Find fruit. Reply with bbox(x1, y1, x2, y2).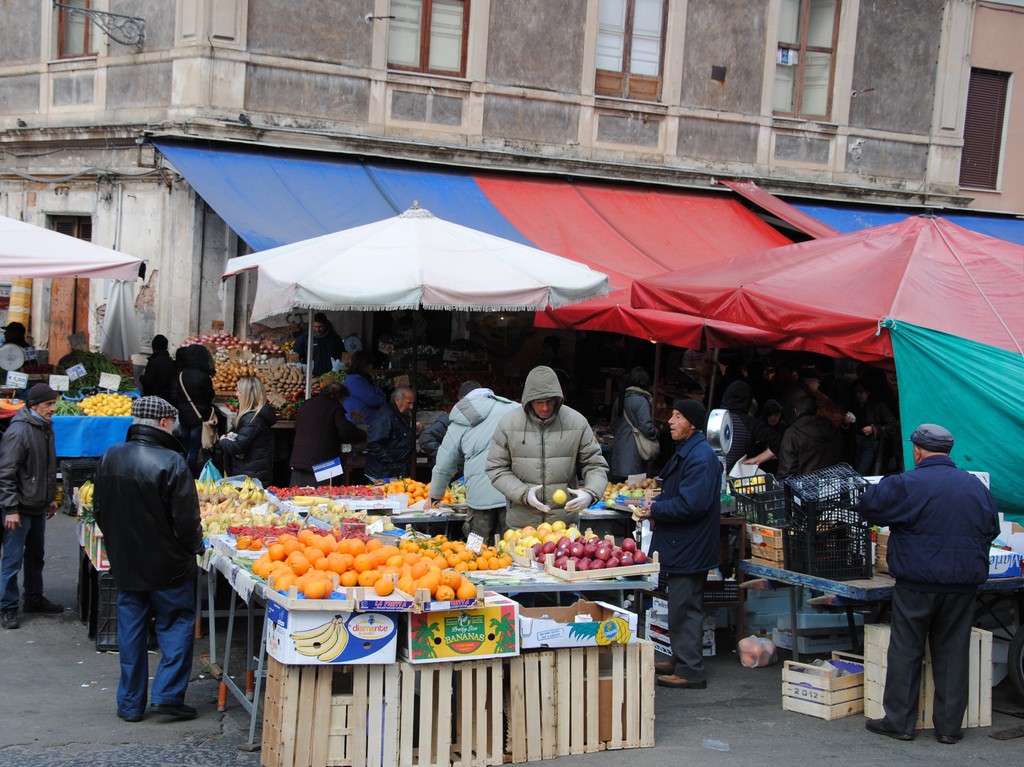
bbox(293, 623, 335, 649).
